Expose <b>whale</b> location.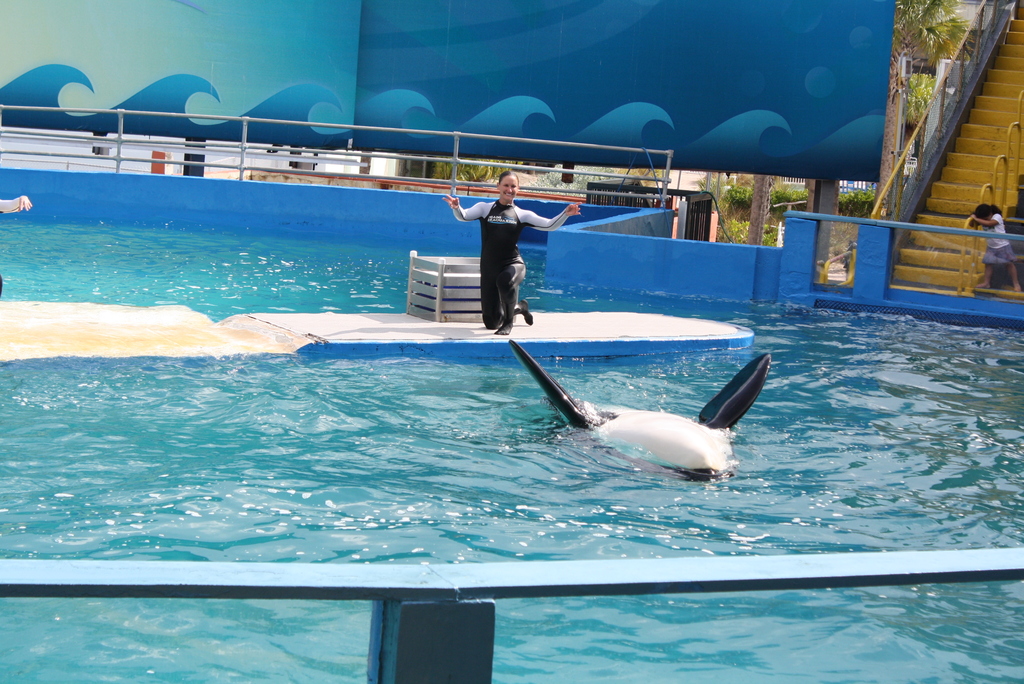
Exposed at (509,332,774,482).
